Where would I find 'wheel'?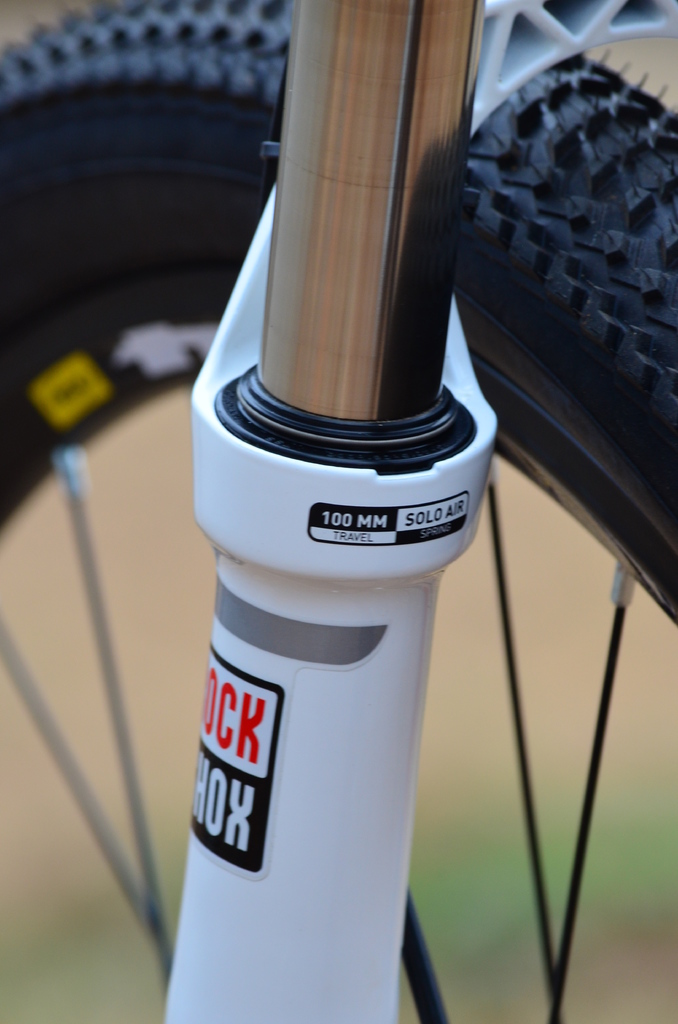
At l=0, t=0, r=677, b=1023.
